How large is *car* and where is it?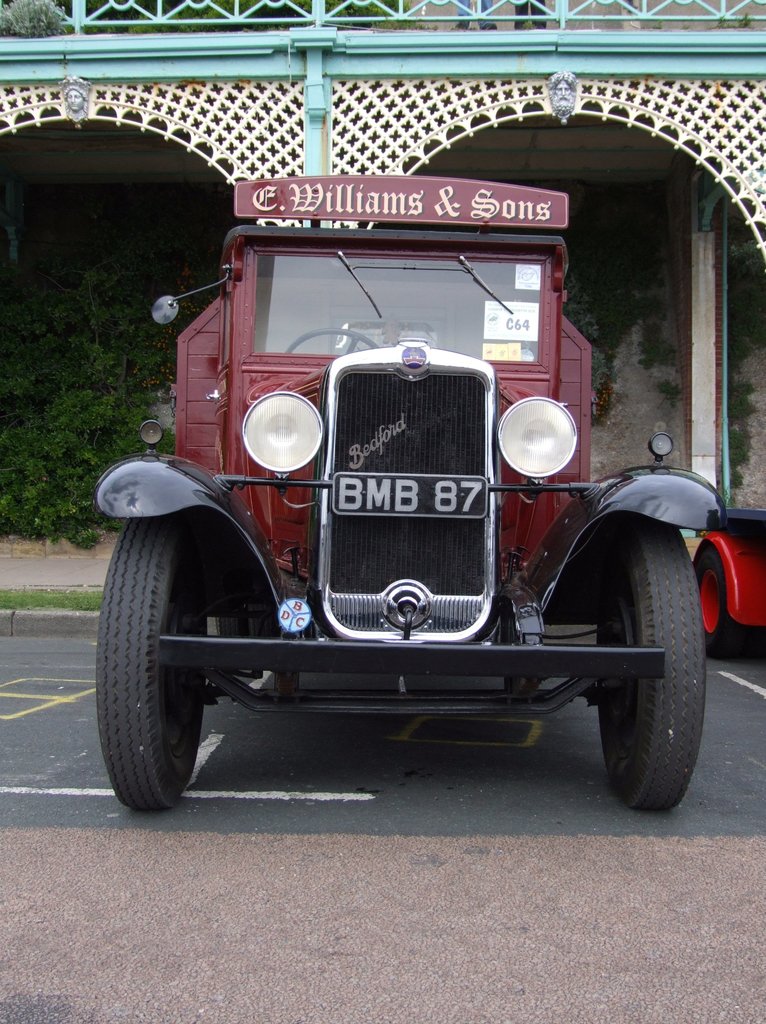
Bounding box: select_region(88, 199, 705, 835).
